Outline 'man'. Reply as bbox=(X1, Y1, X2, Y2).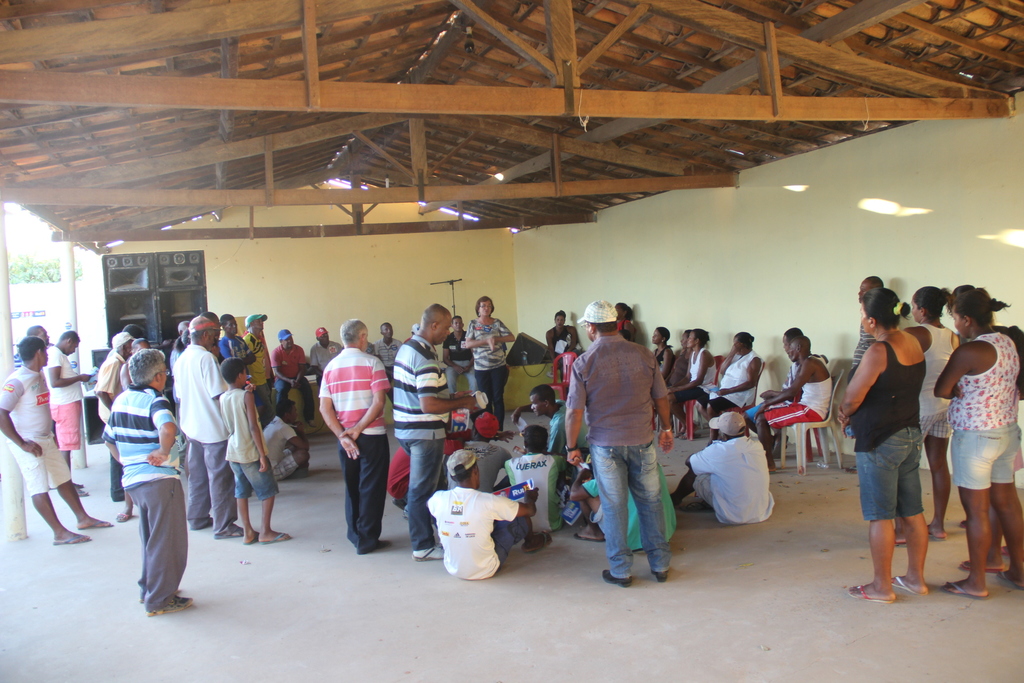
bbox=(0, 335, 111, 540).
